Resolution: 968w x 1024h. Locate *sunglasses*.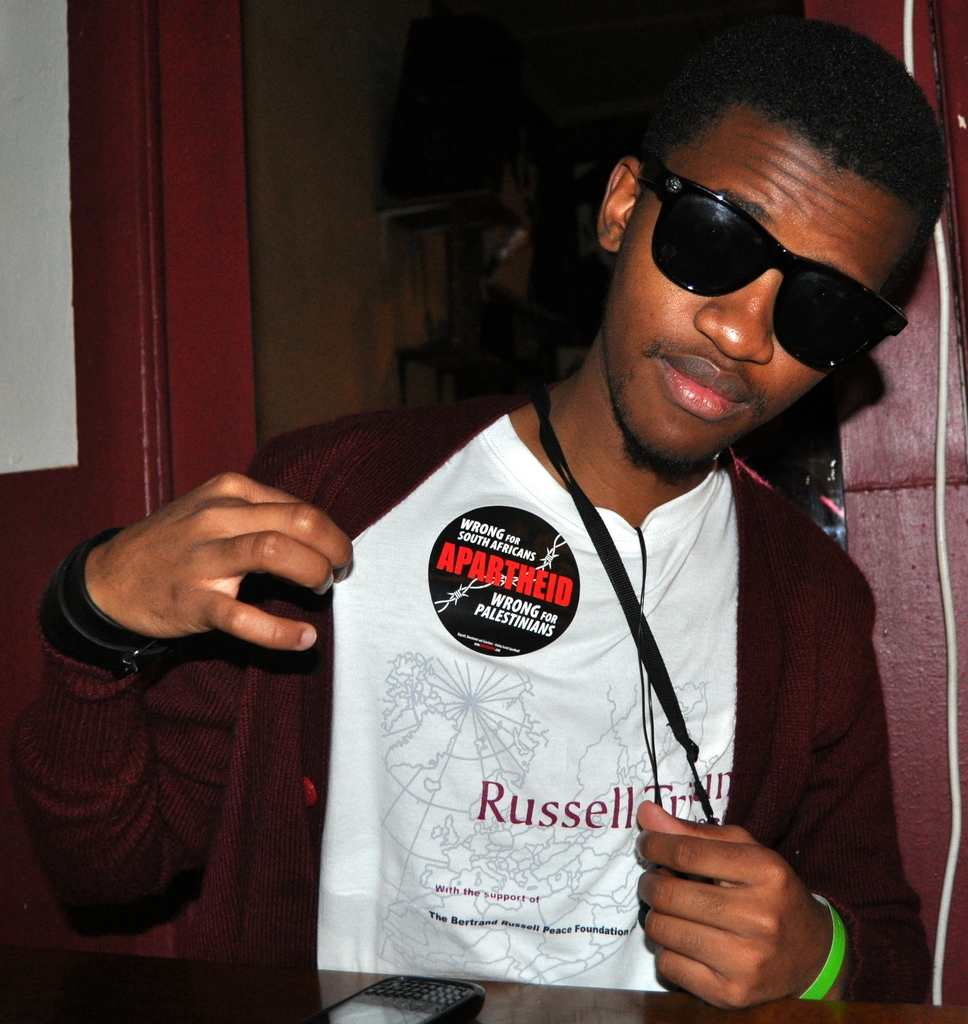
644,164,905,378.
